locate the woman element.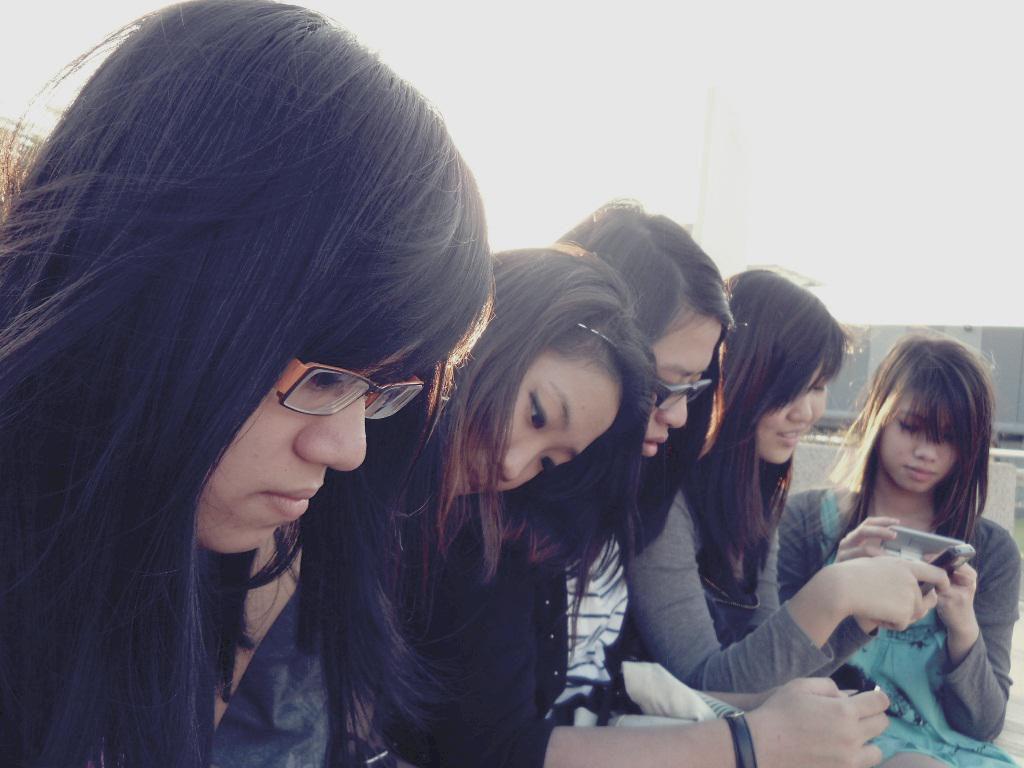
Element bbox: x1=0, y1=0, x2=498, y2=767.
